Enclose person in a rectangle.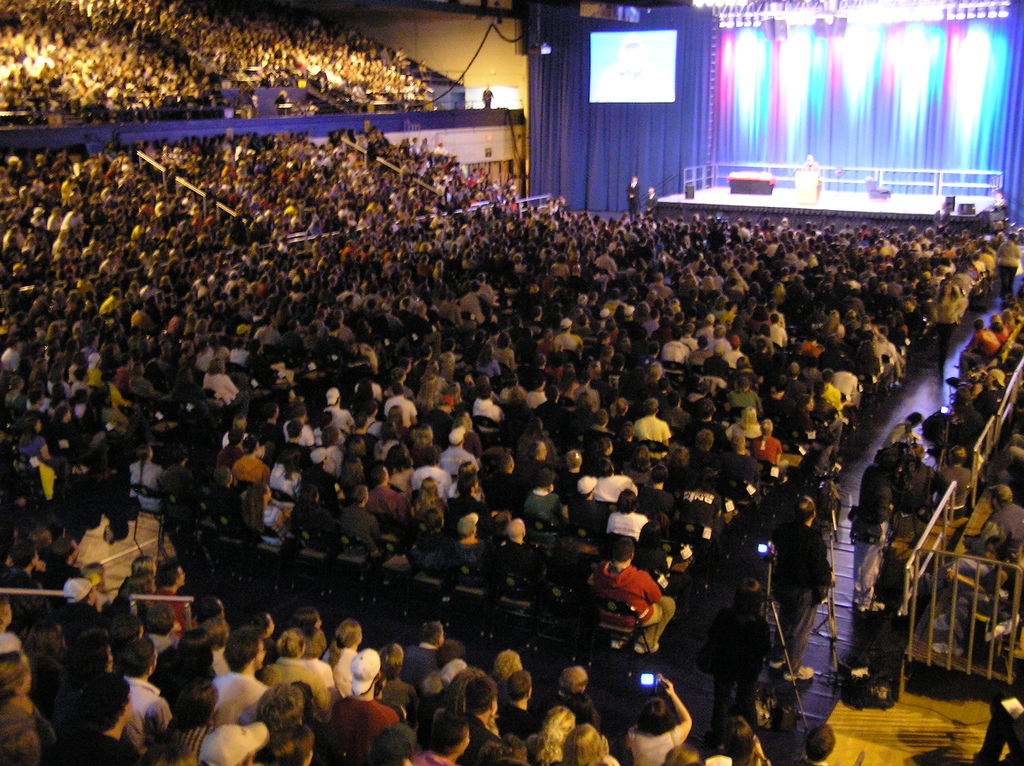
[373, 421, 402, 466].
